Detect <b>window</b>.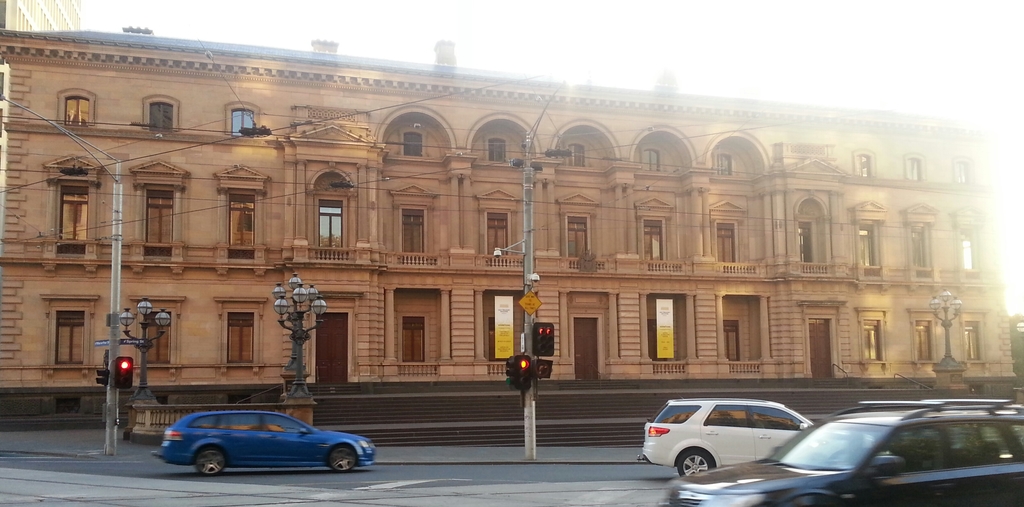
Detected at detection(481, 138, 512, 165).
